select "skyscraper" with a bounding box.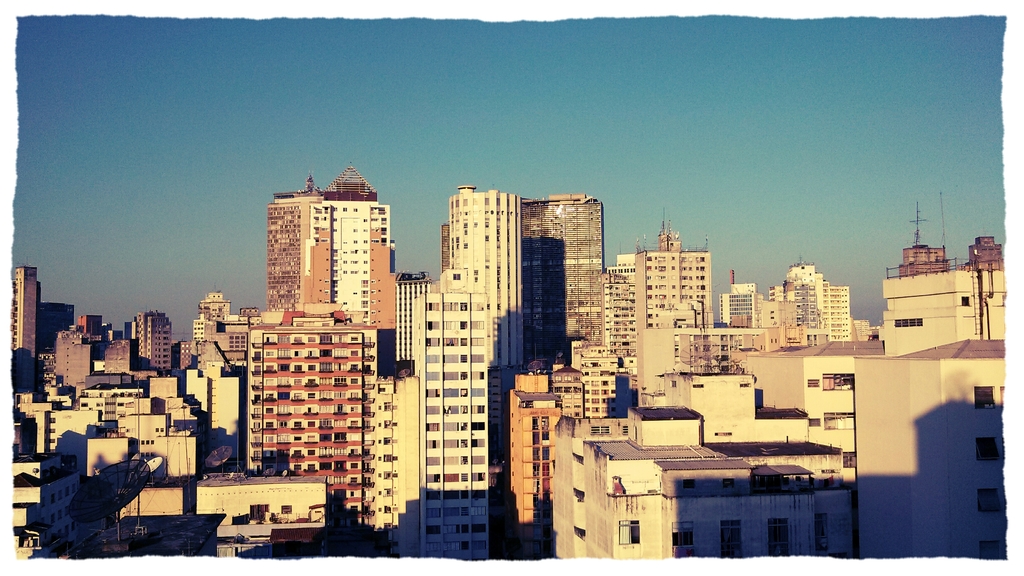
<region>717, 283, 765, 333</region>.
